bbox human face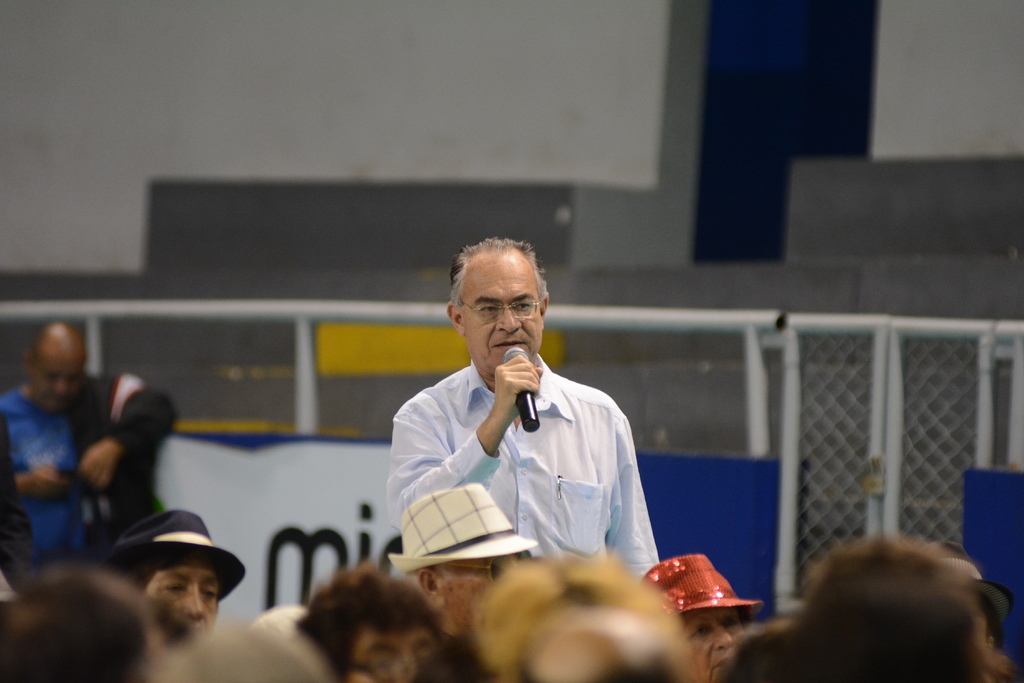
681:609:745:682
